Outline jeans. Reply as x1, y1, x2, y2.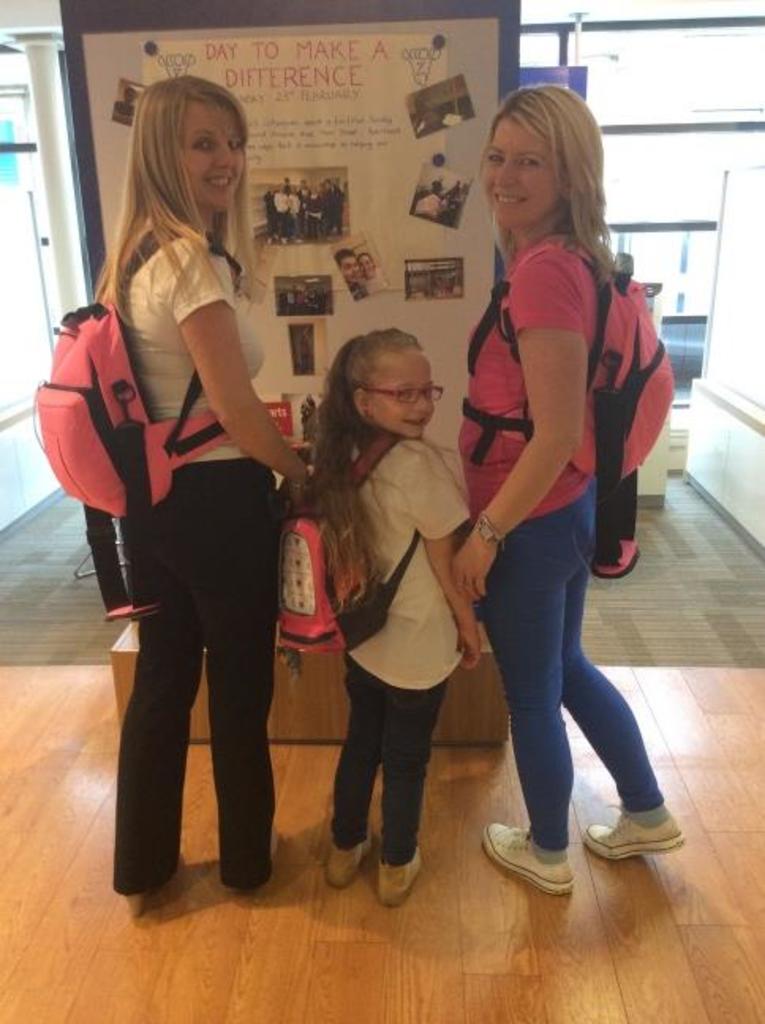
484, 520, 658, 869.
